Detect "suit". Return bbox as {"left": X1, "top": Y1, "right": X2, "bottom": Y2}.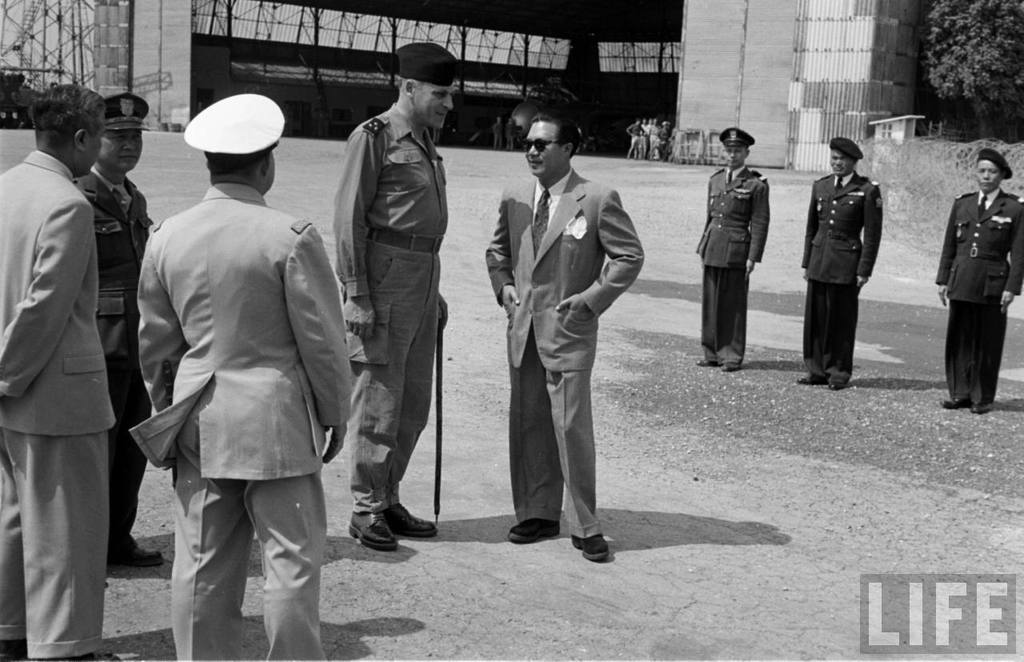
{"left": 485, "top": 170, "right": 646, "bottom": 536}.
